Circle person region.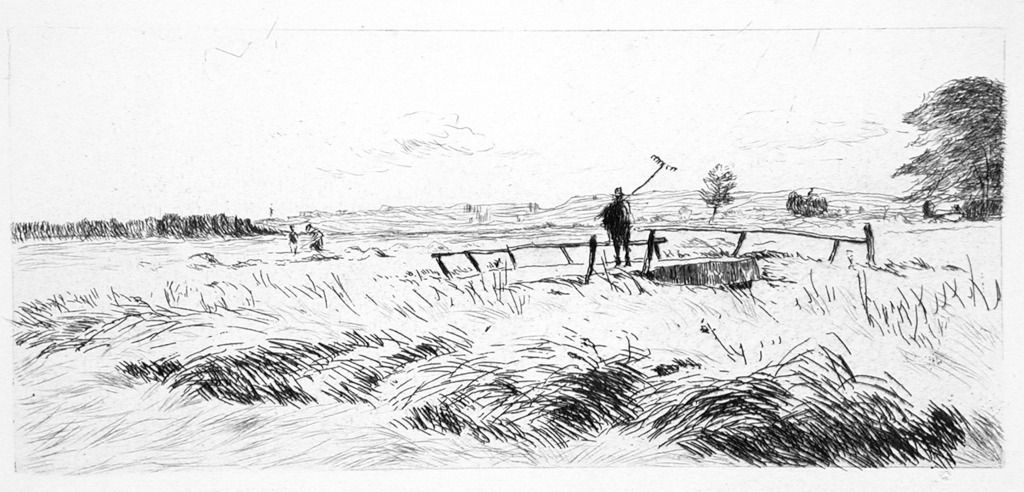
Region: 308, 224, 326, 252.
